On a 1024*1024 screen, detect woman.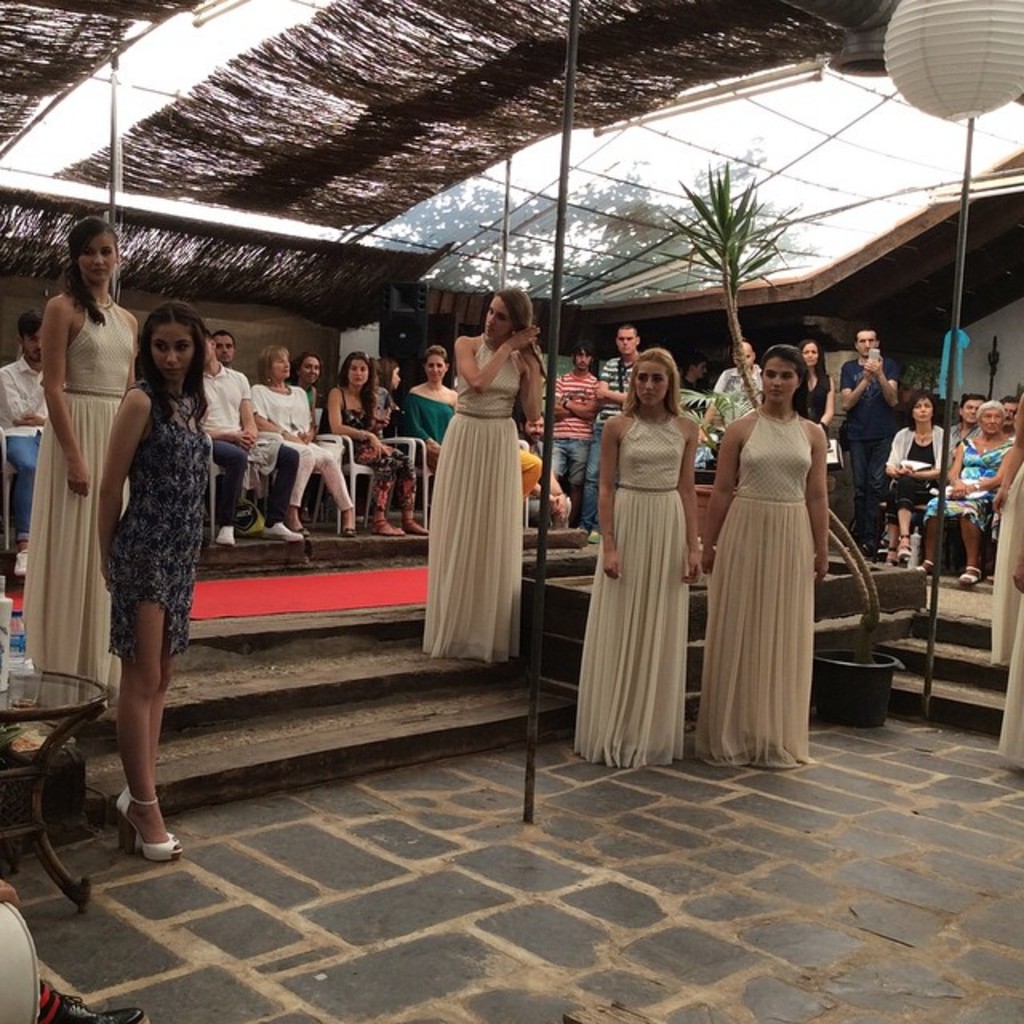
395 349 461 469.
